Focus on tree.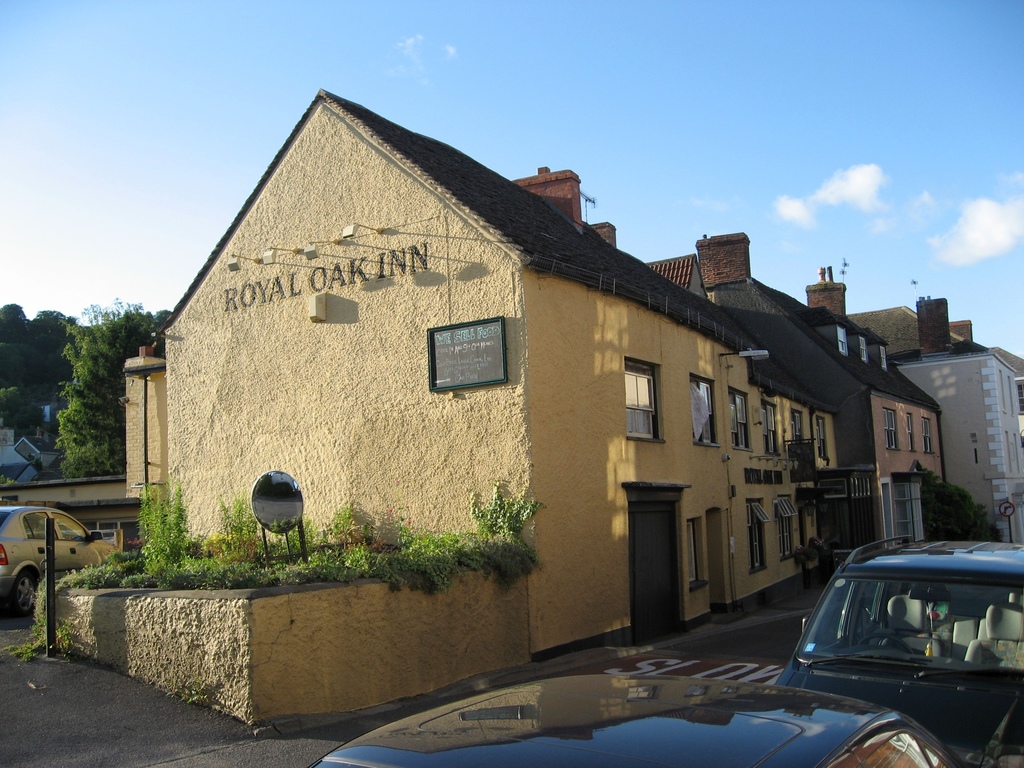
Focused at bbox=[1, 300, 30, 414].
